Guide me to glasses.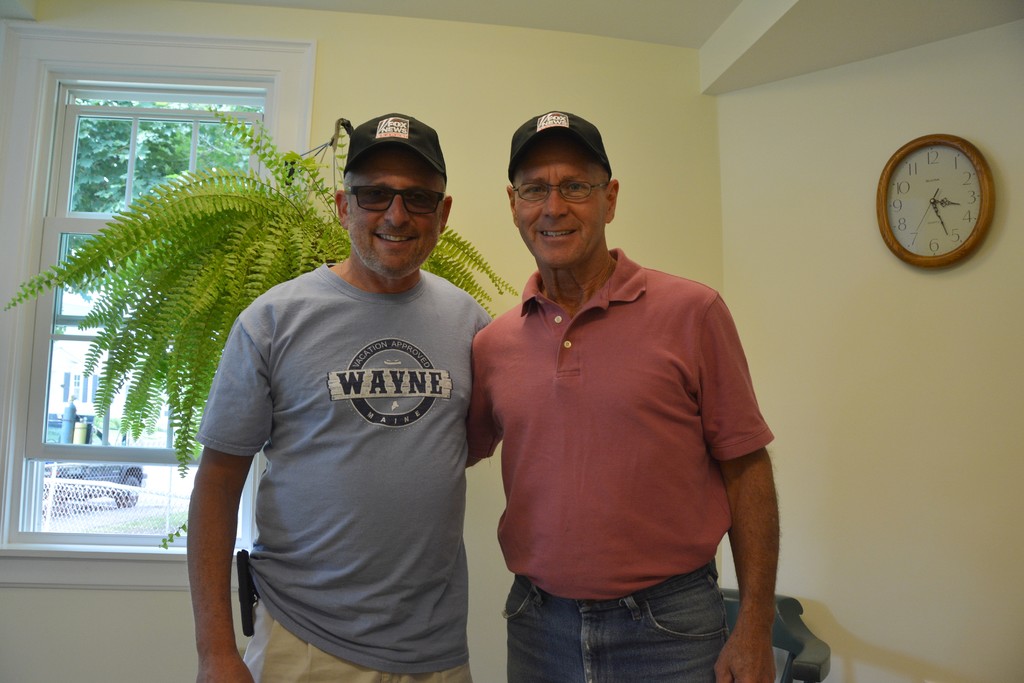
Guidance: 339:183:442:211.
